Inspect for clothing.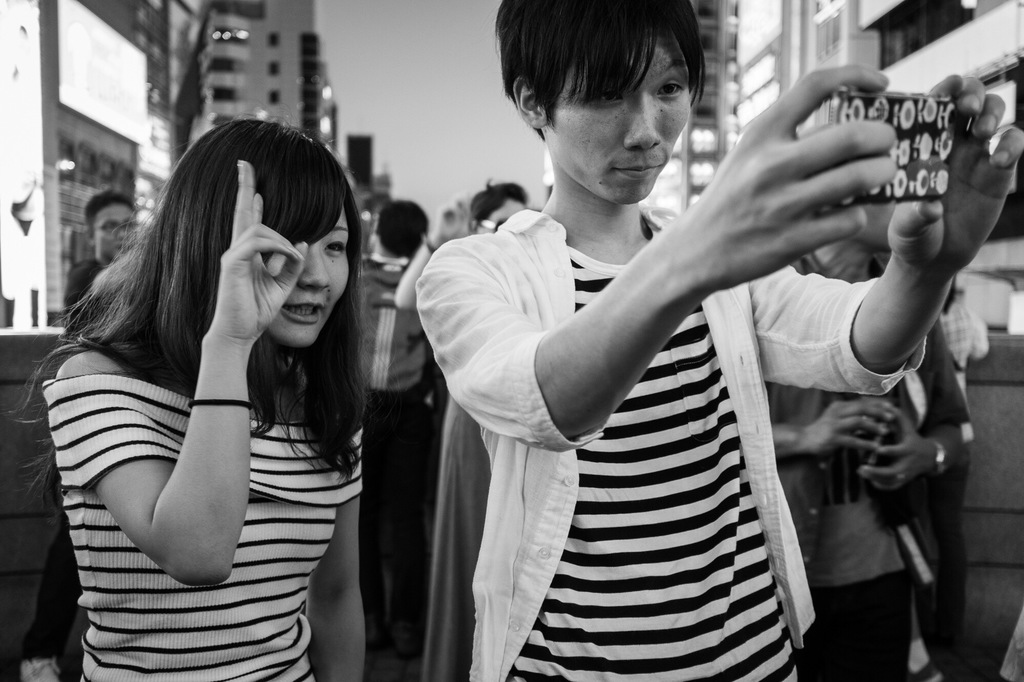
Inspection: (43, 377, 362, 681).
